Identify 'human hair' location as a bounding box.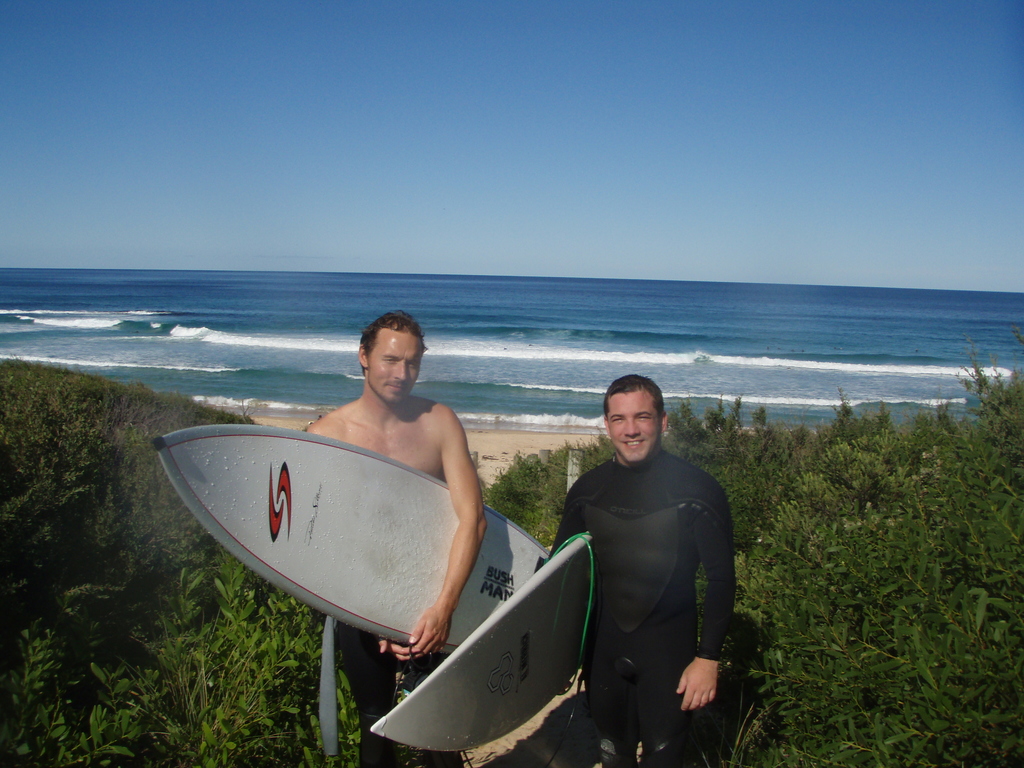
{"left": 602, "top": 371, "right": 667, "bottom": 415}.
